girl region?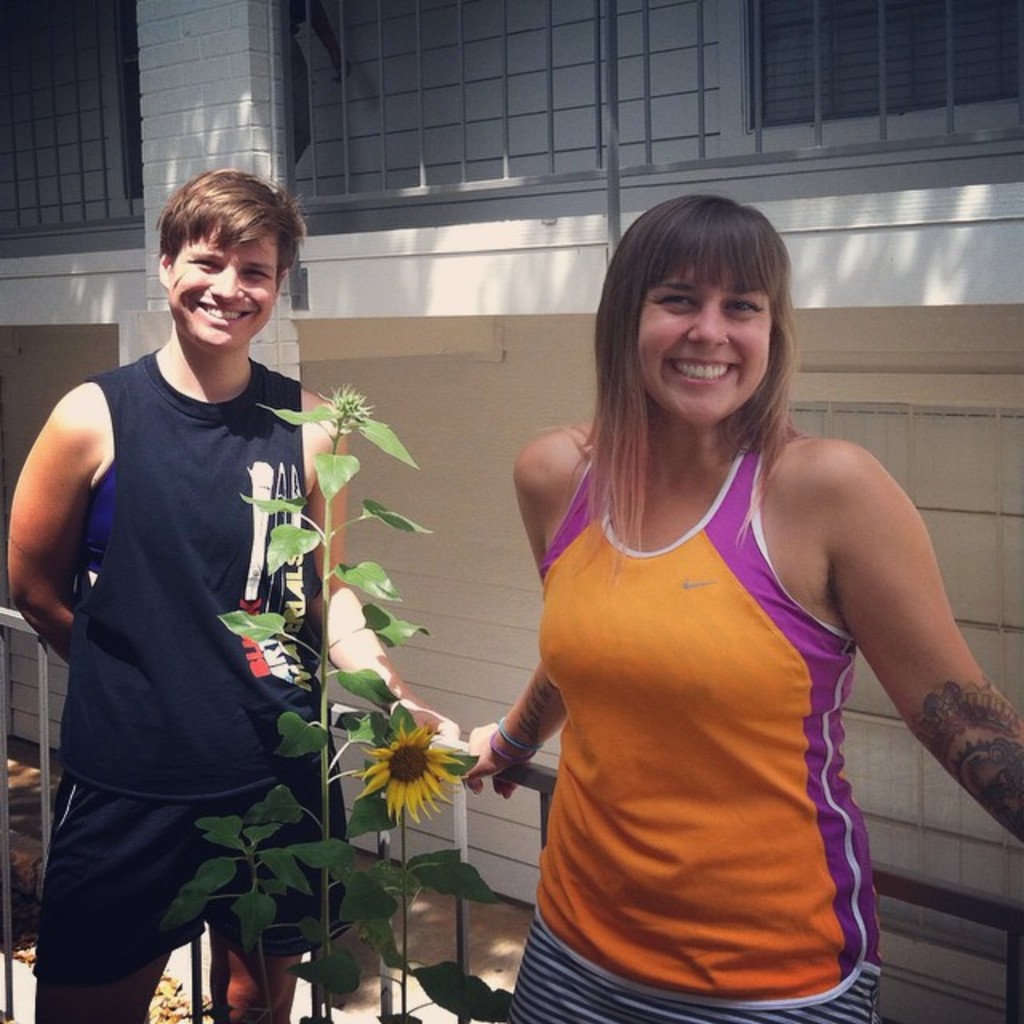
[left=411, top=203, right=1013, bottom=1023]
